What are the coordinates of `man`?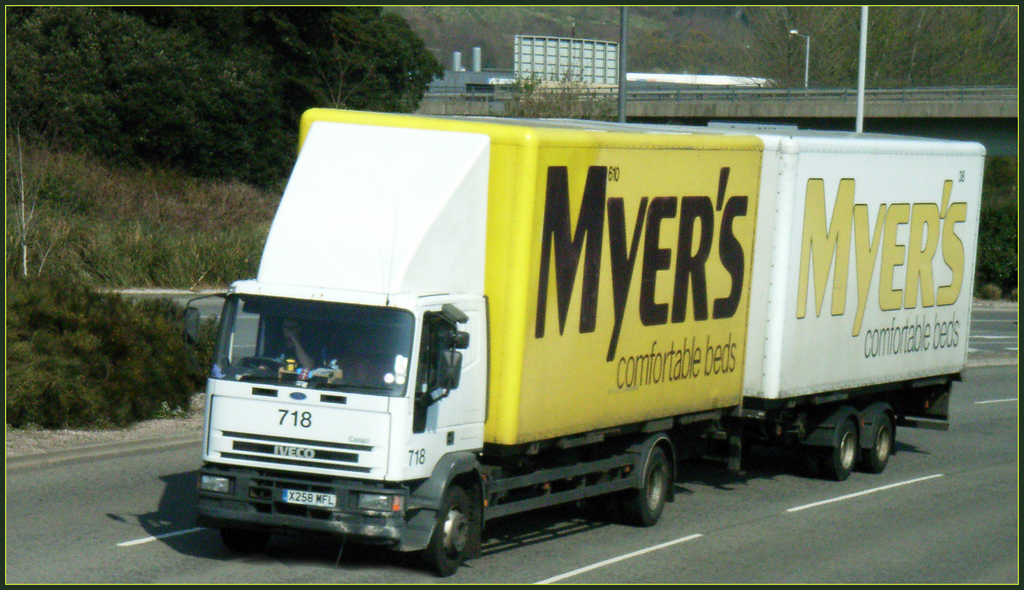
(left=275, top=313, right=321, bottom=373).
